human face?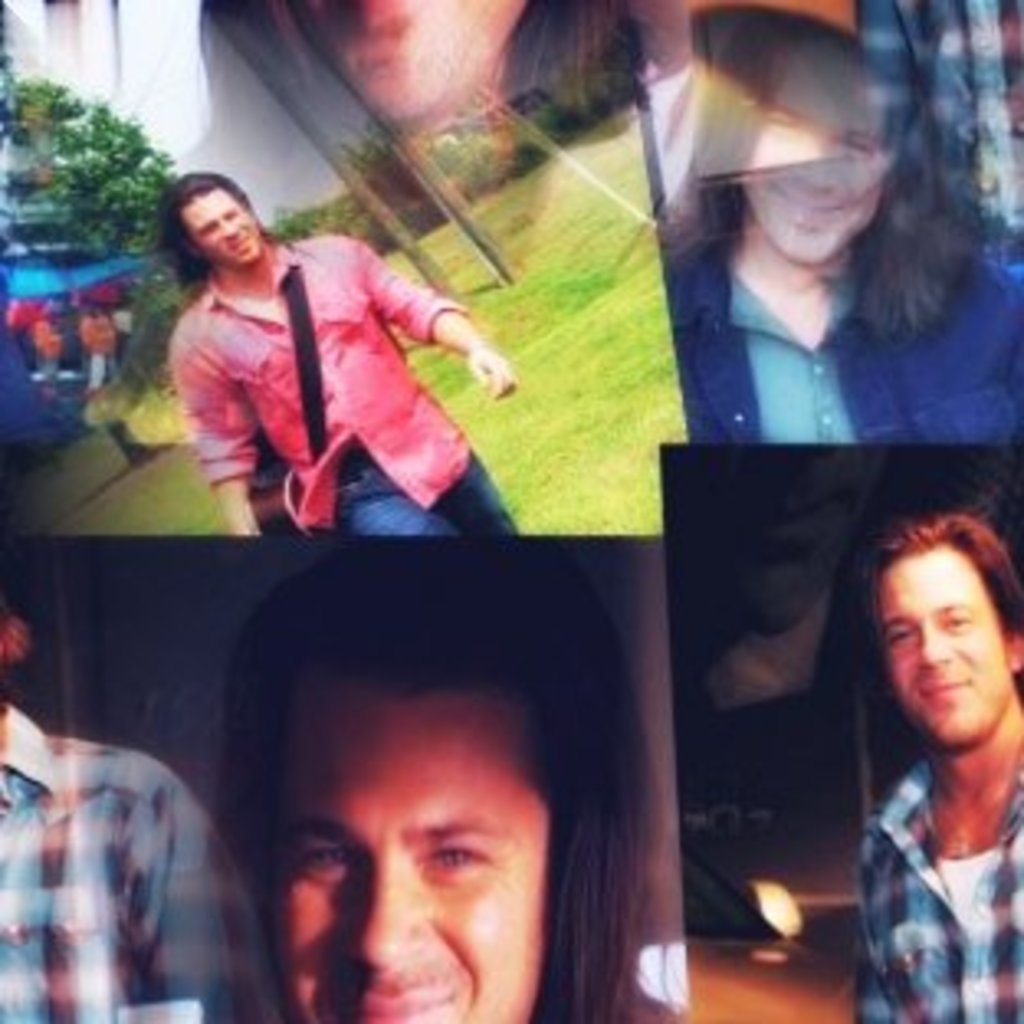
(276,696,555,1021)
